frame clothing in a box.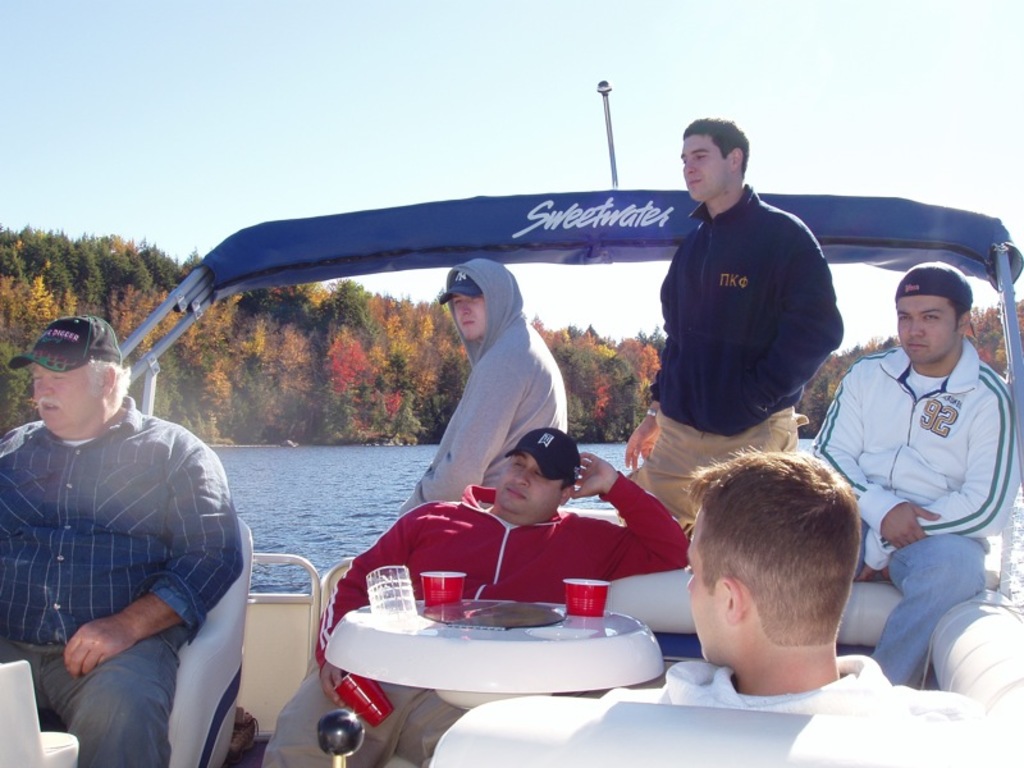
(left=628, top=174, right=845, bottom=520).
